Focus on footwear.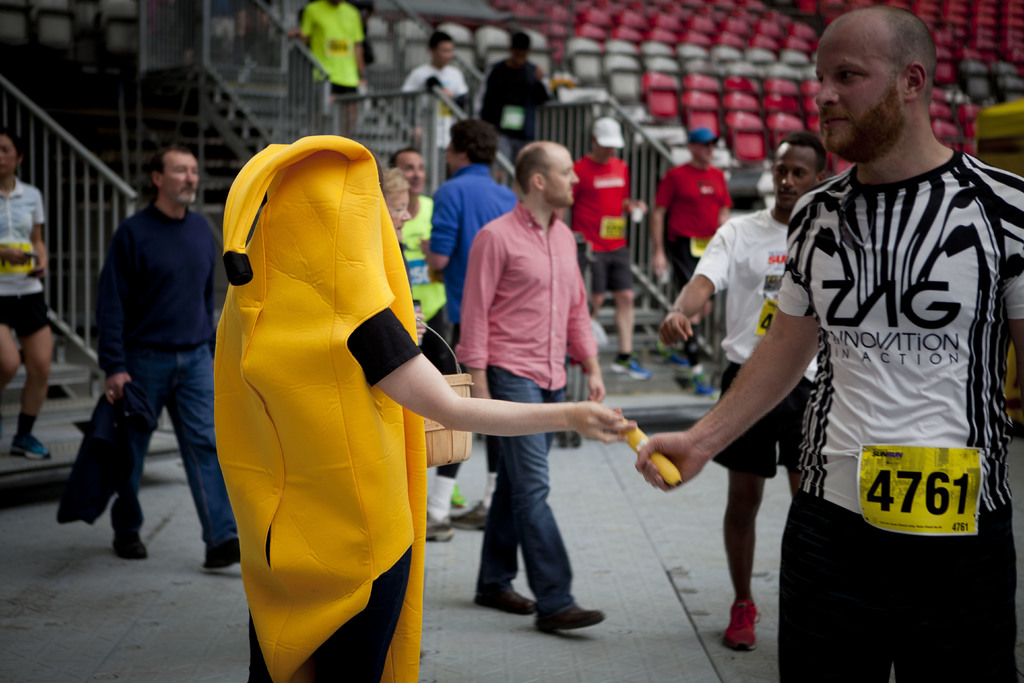
Focused at x1=532, y1=599, x2=607, y2=638.
